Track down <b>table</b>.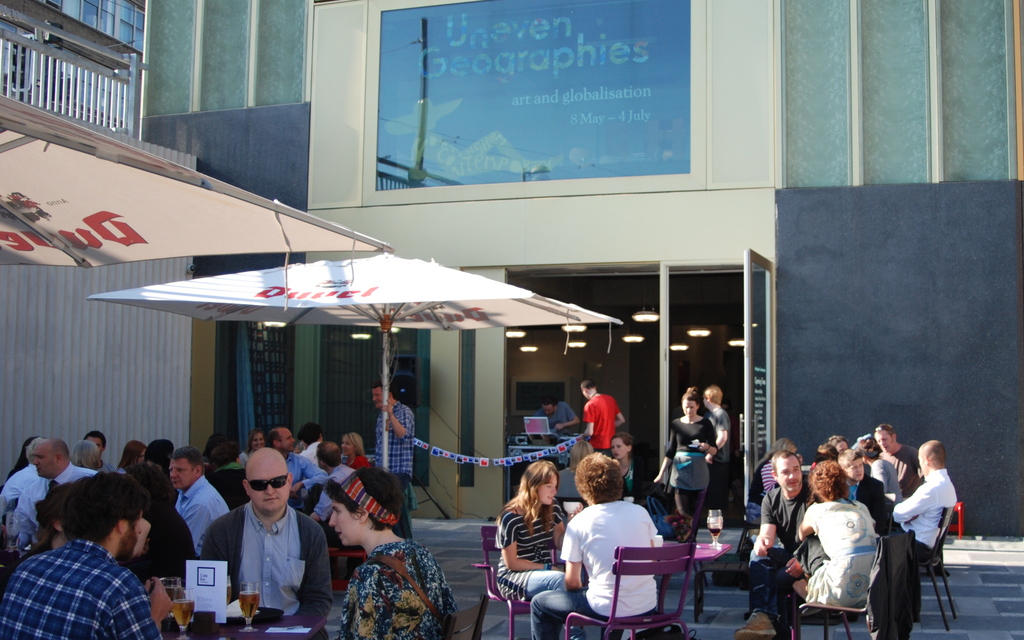
Tracked to [159,611,325,639].
